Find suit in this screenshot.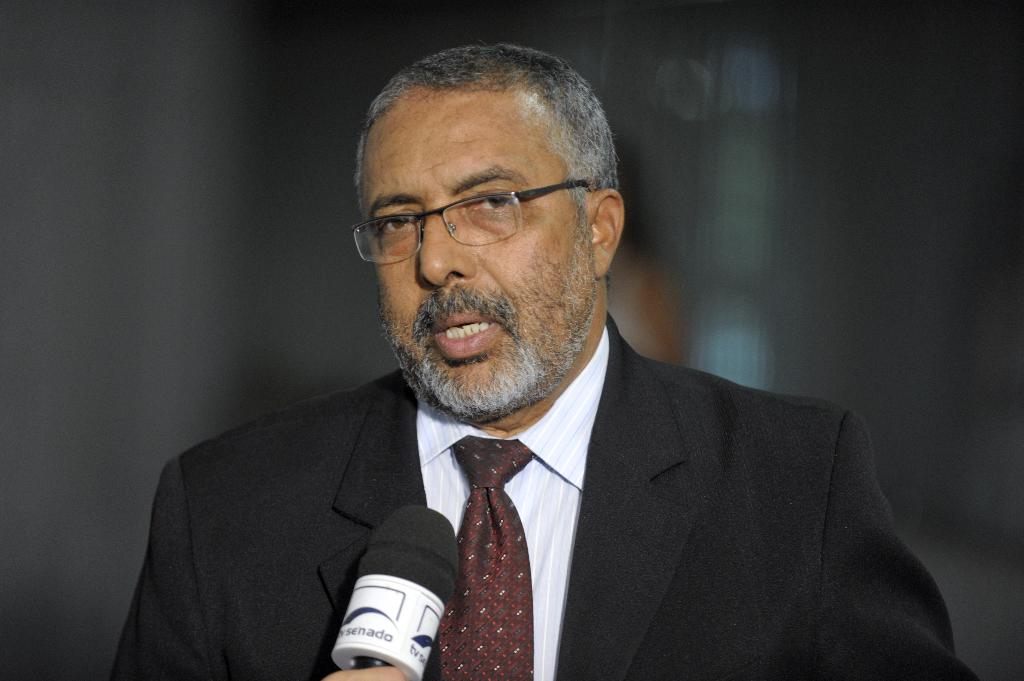
The bounding box for suit is l=224, t=325, r=943, b=666.
